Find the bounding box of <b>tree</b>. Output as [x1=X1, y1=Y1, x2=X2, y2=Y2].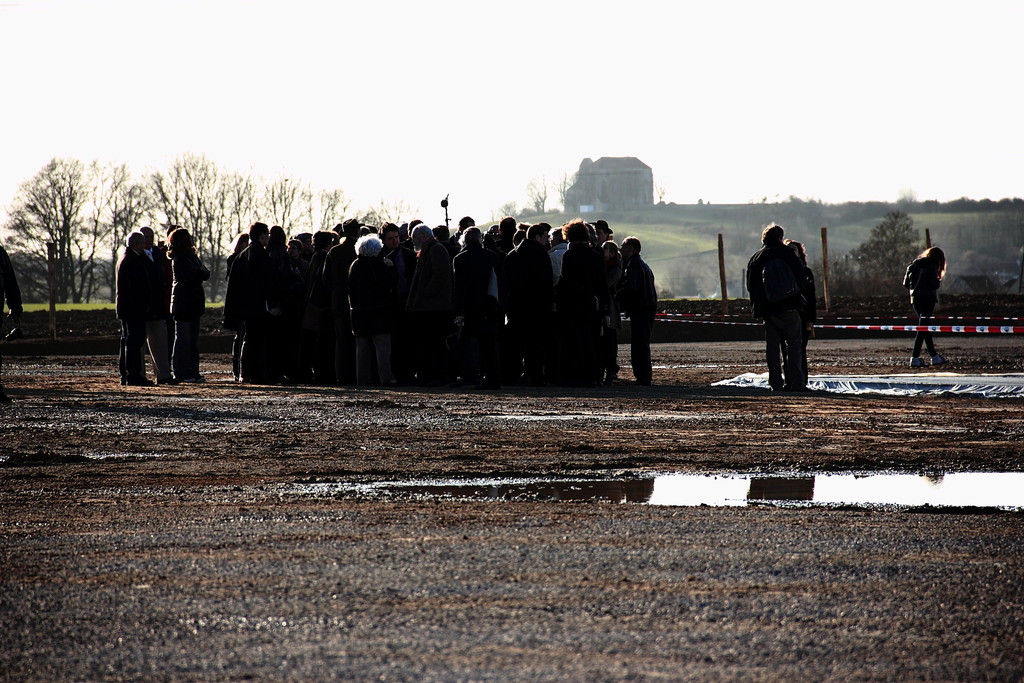
[x1=4, y1=155, x2=137, y2=322].
